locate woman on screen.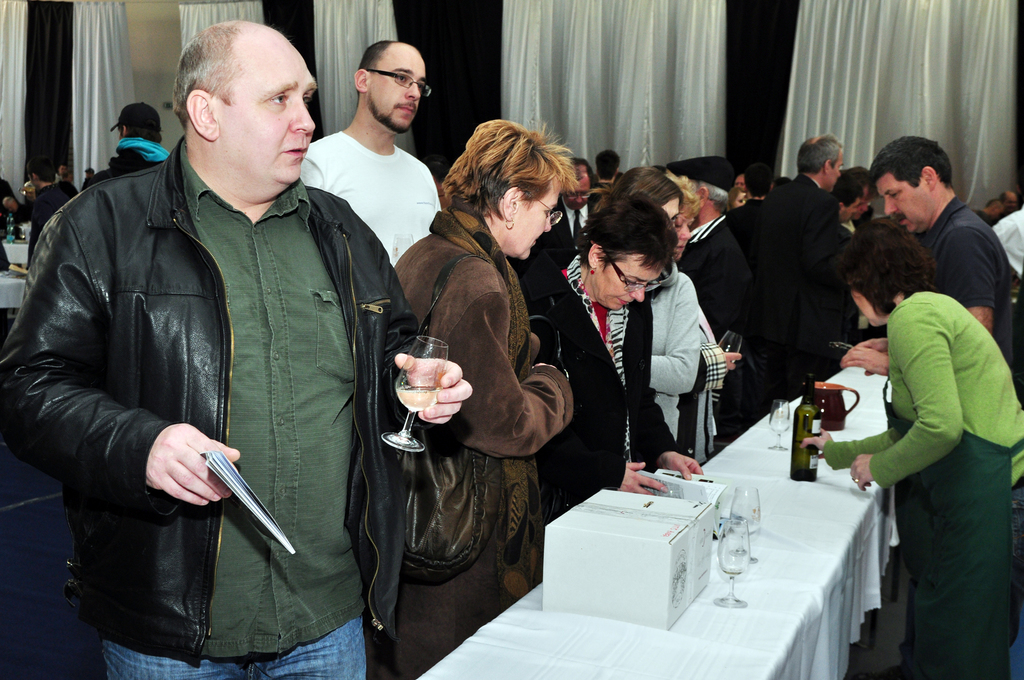
On screen at box(593, 156, 706, 460).
